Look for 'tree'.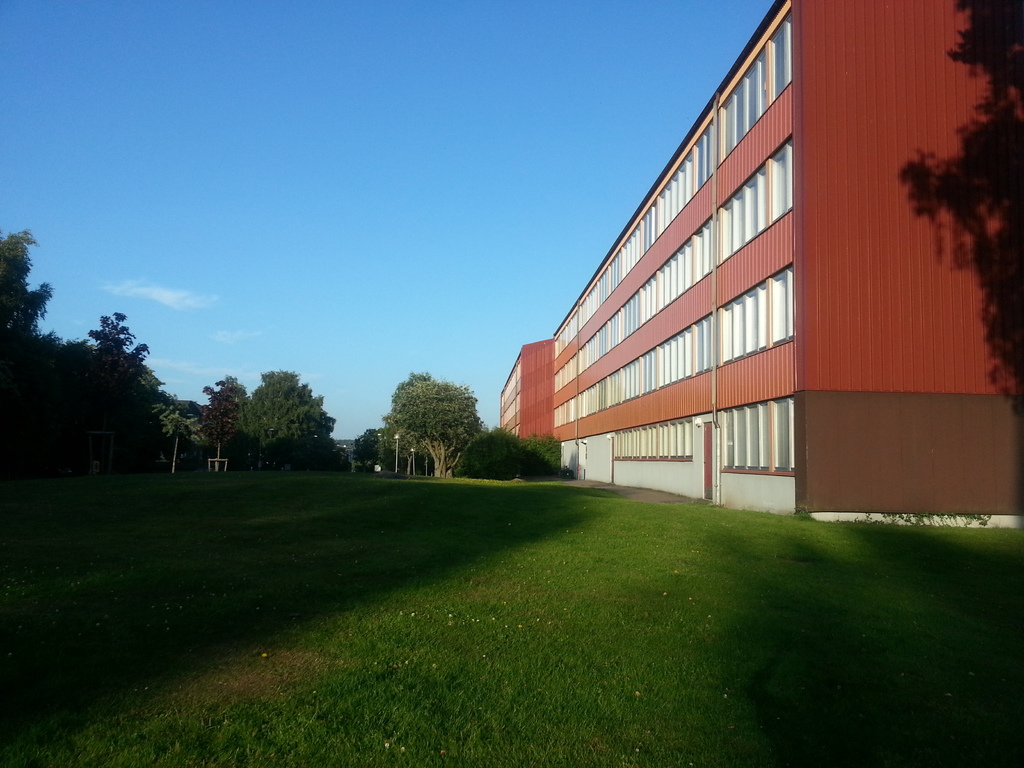
Found: detection(168, 371, 244, 474).
